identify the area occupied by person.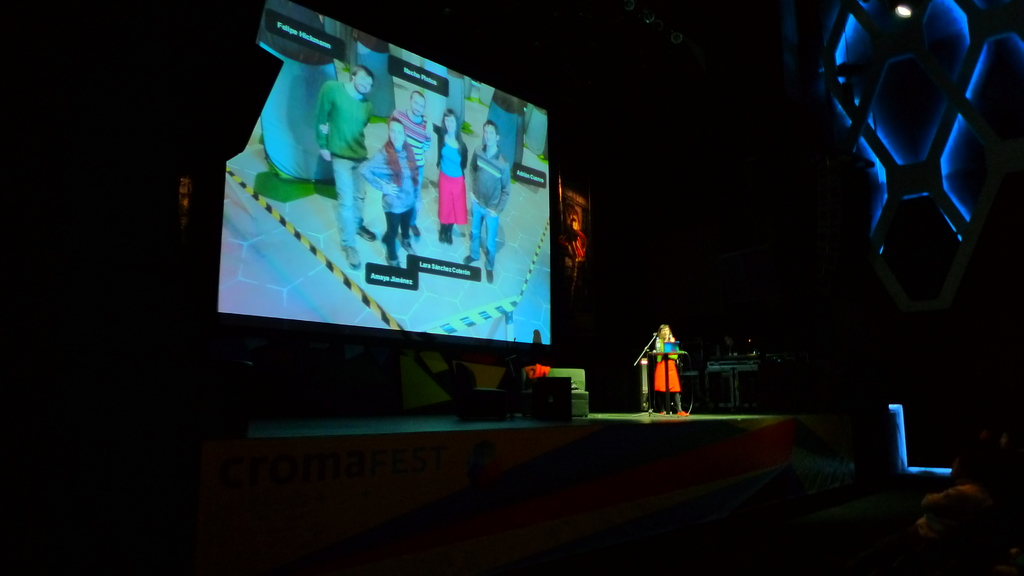
Area: <bbox>655, 323, 684, 417</bbox>.
